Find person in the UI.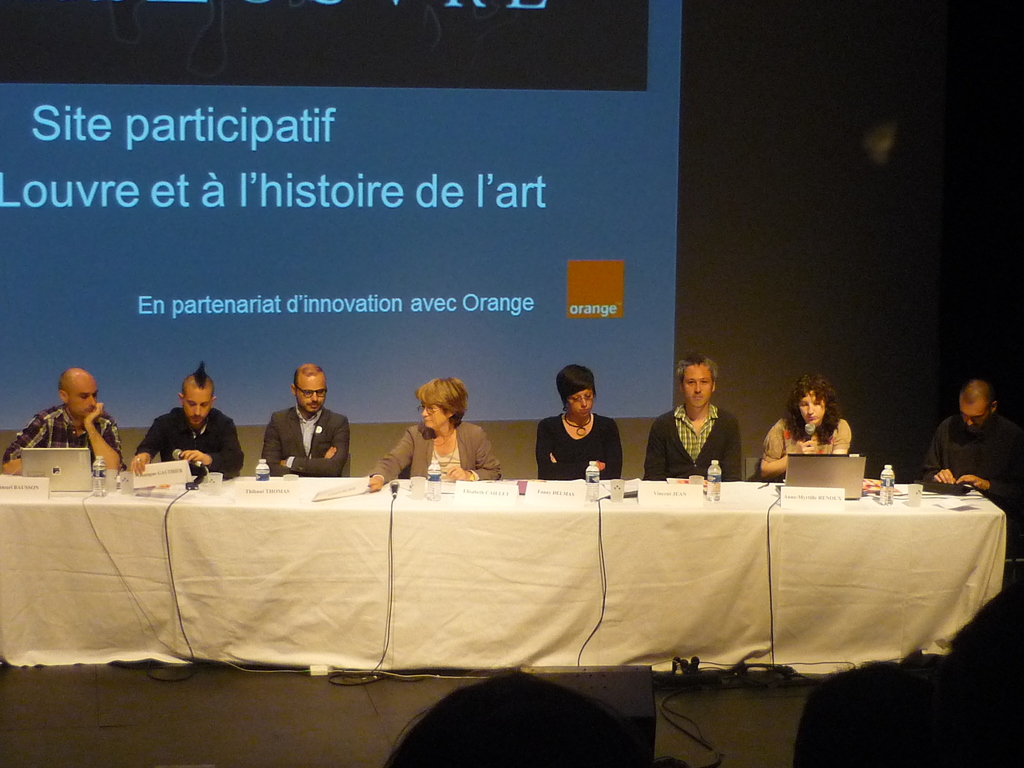
UI element at <region>263, 364, 348, 476</region>.
